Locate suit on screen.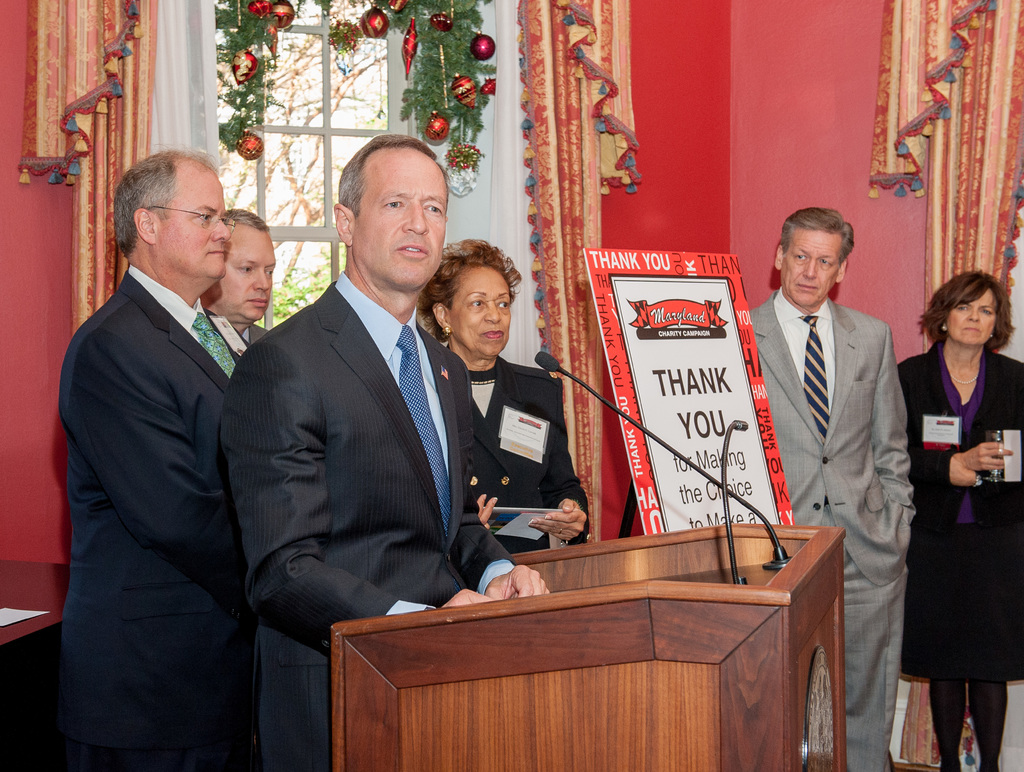
On screen at region(61, 264, 237, 771).
